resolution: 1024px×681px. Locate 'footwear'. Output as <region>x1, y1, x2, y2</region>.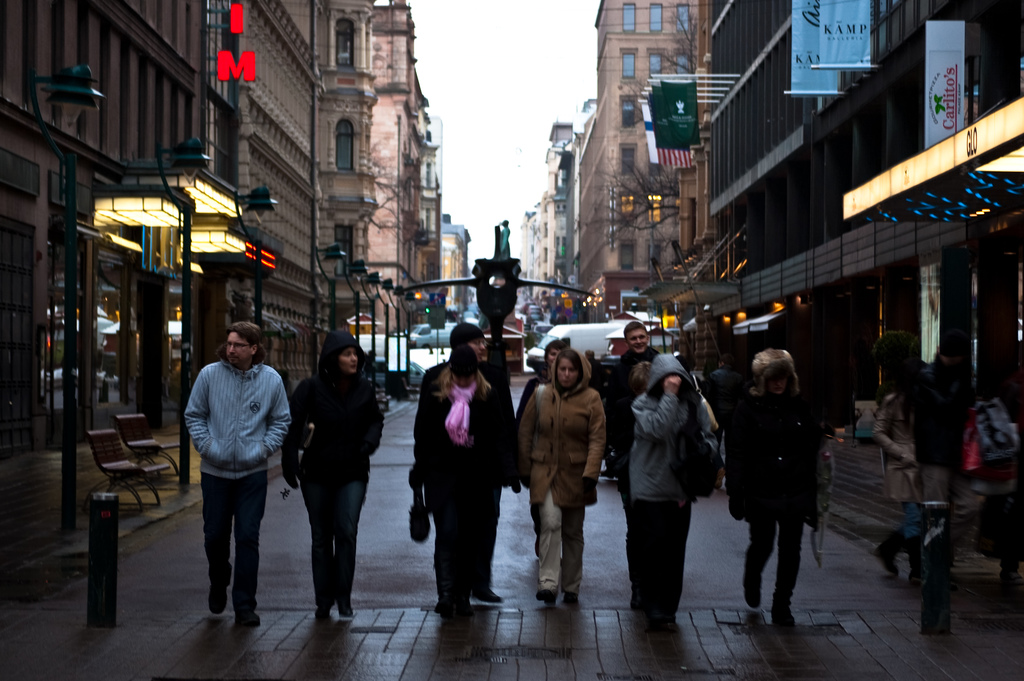
<region>770, 608, 797, 627</region>.
